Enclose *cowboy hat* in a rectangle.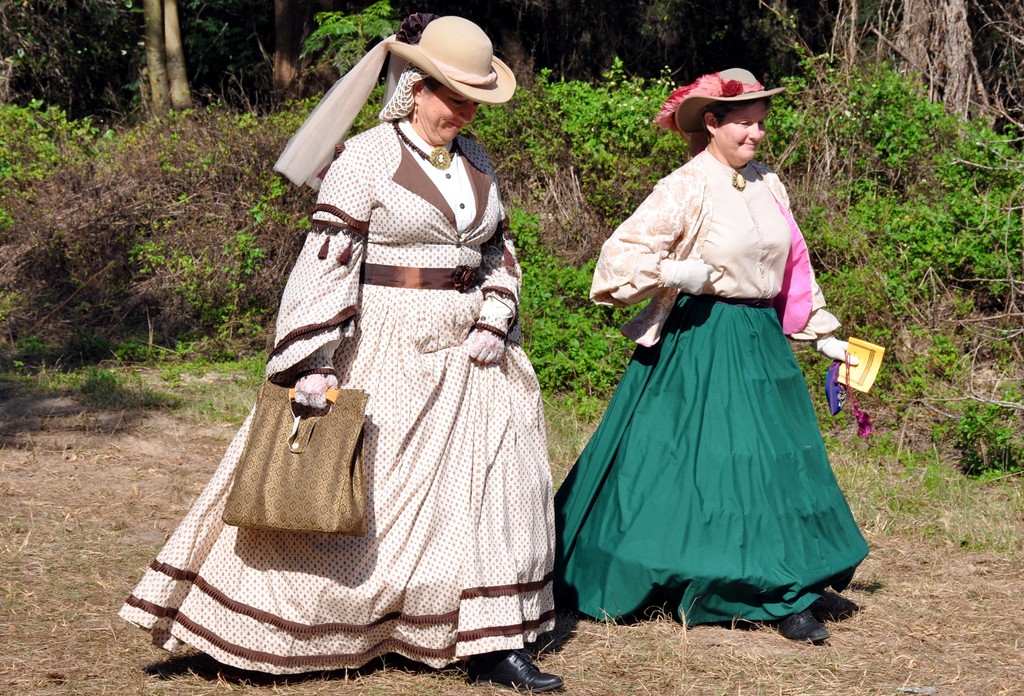
[left=381, top=17, right=514, bottom=102].
